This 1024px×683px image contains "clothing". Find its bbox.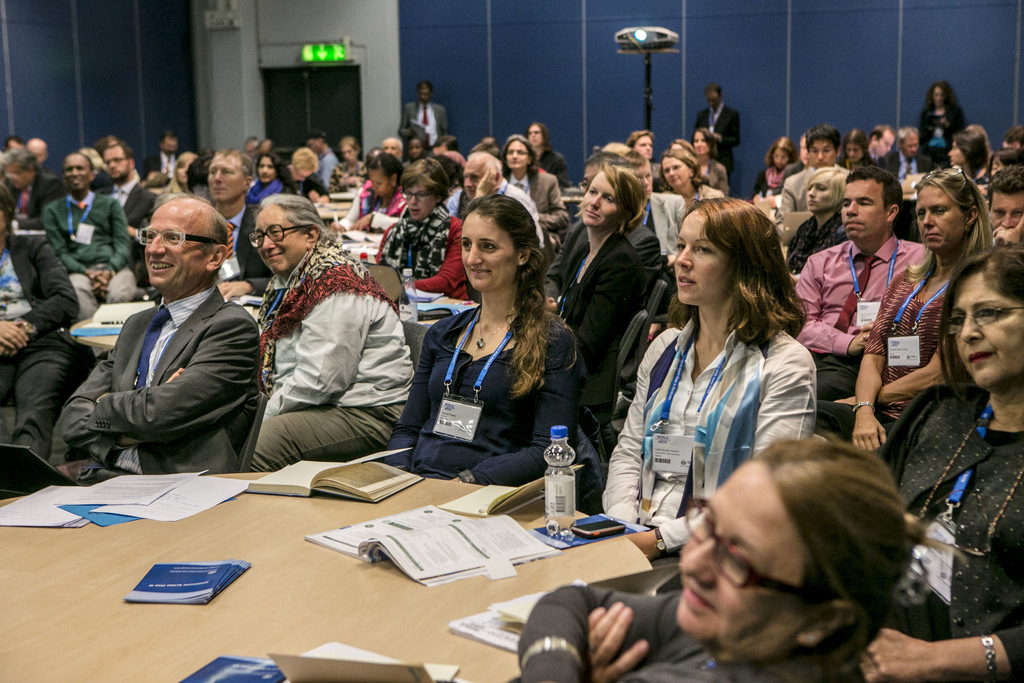
{"left": 811, "top": 257, "right": 958, "bottom": 442}.
